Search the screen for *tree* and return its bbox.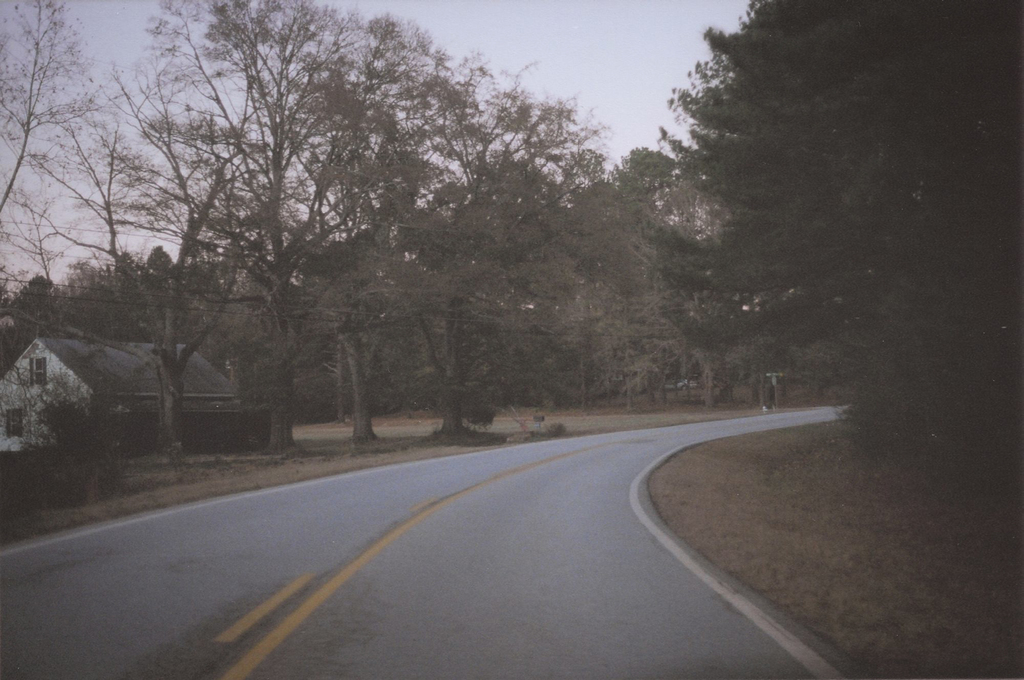
Found: (x1=635, y1=0, x2=1023, y2=509).
